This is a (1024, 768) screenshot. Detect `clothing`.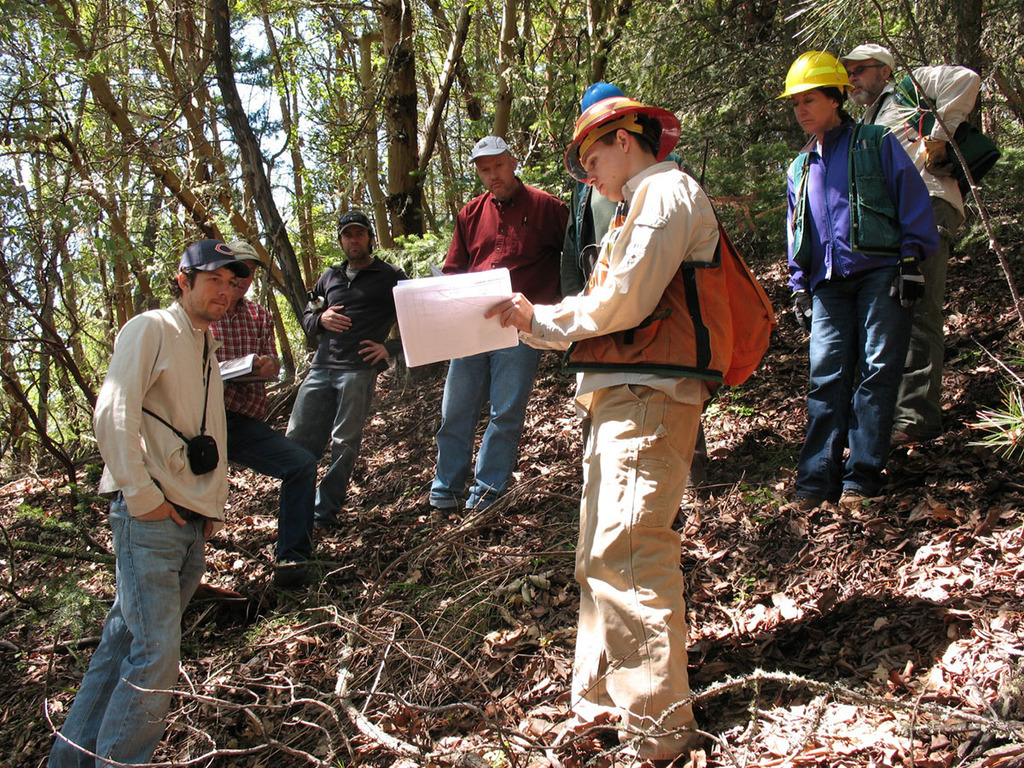
[left=427, top=179, right=566, bottom=501].
